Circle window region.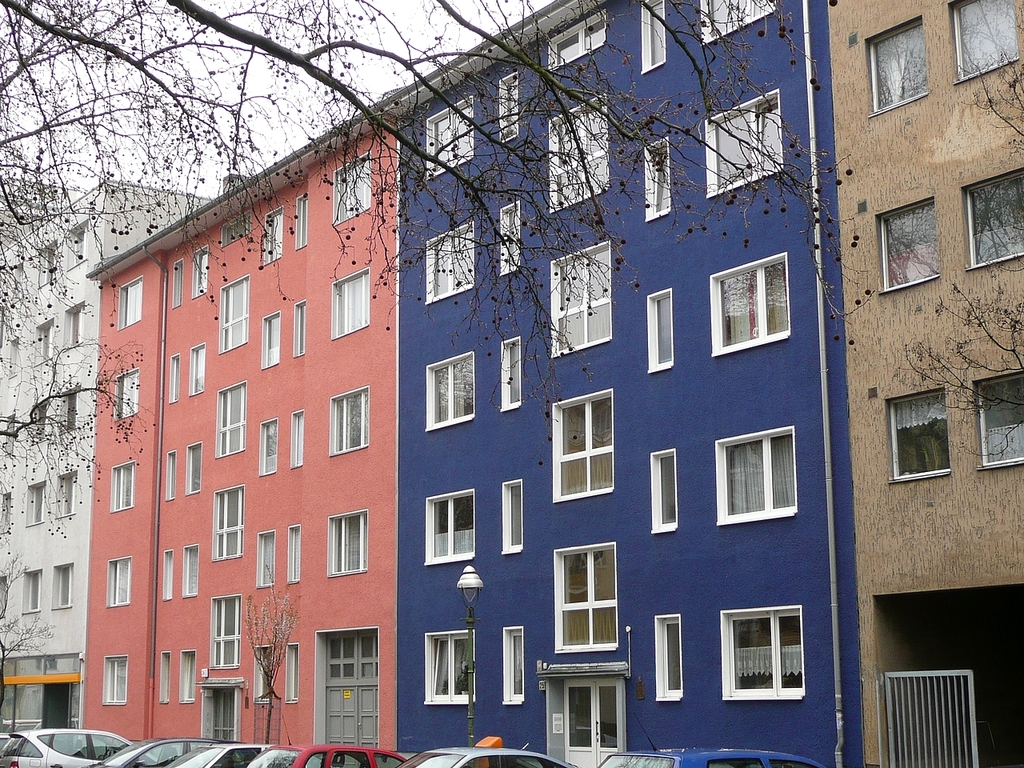
Region: bbox=(23, 570, 46, 609).
